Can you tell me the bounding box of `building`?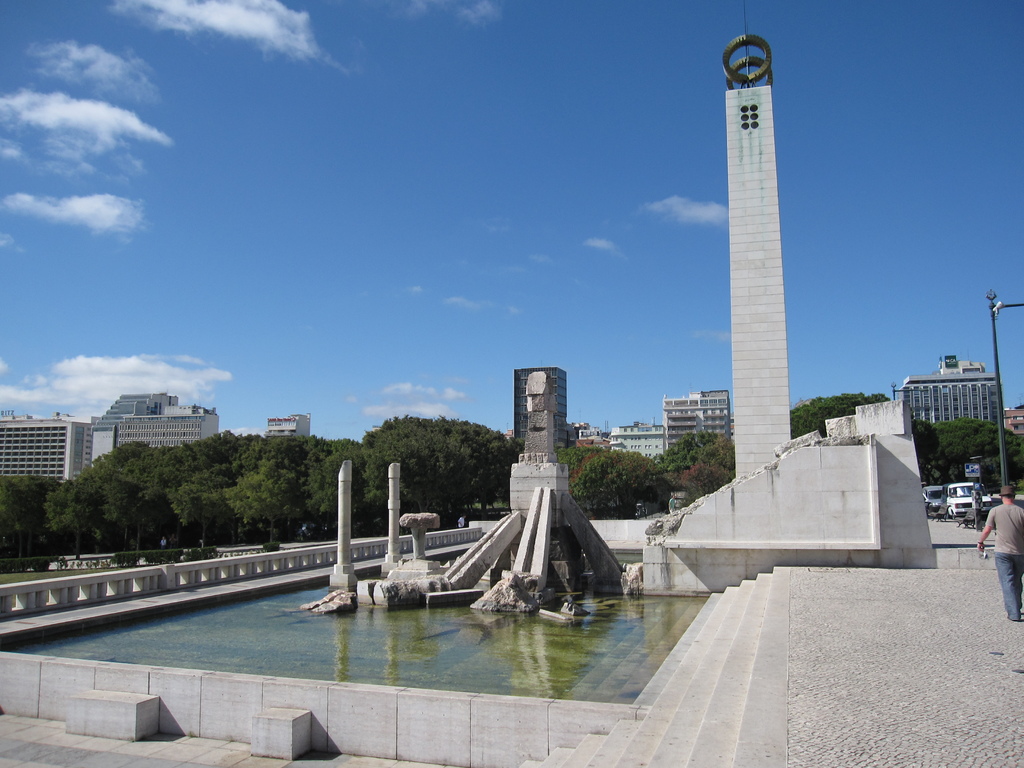
268,412,308,436.
